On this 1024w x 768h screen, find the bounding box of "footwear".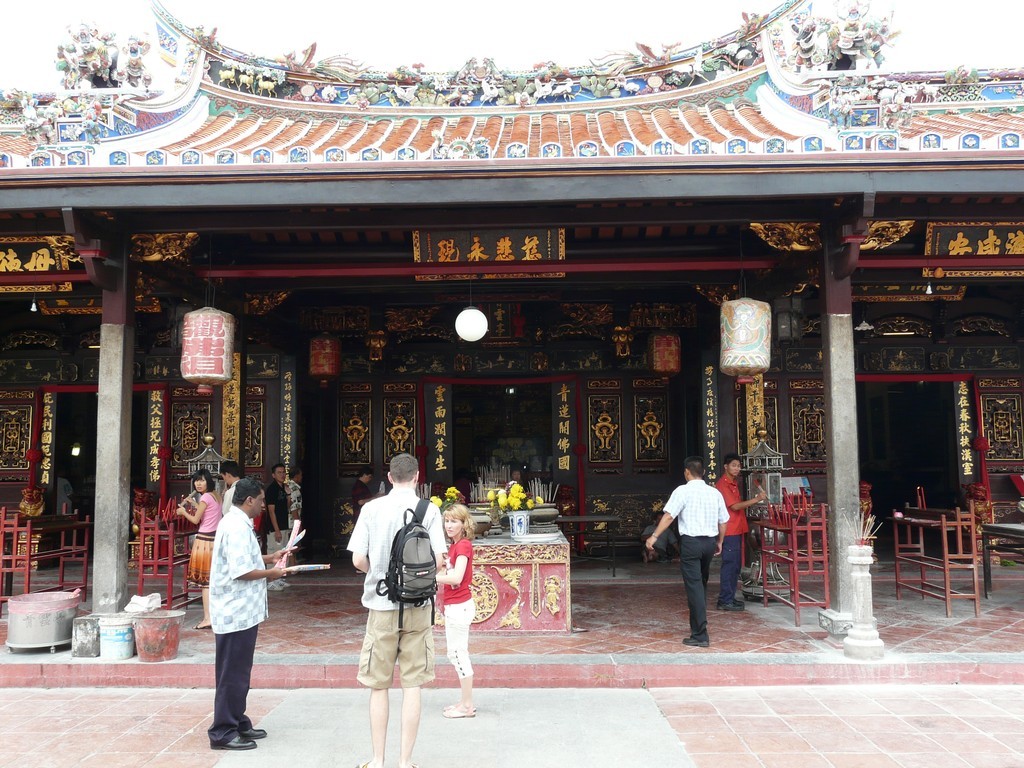
Bounding box: x1=214, y1=730, x2=255, y2=750.
